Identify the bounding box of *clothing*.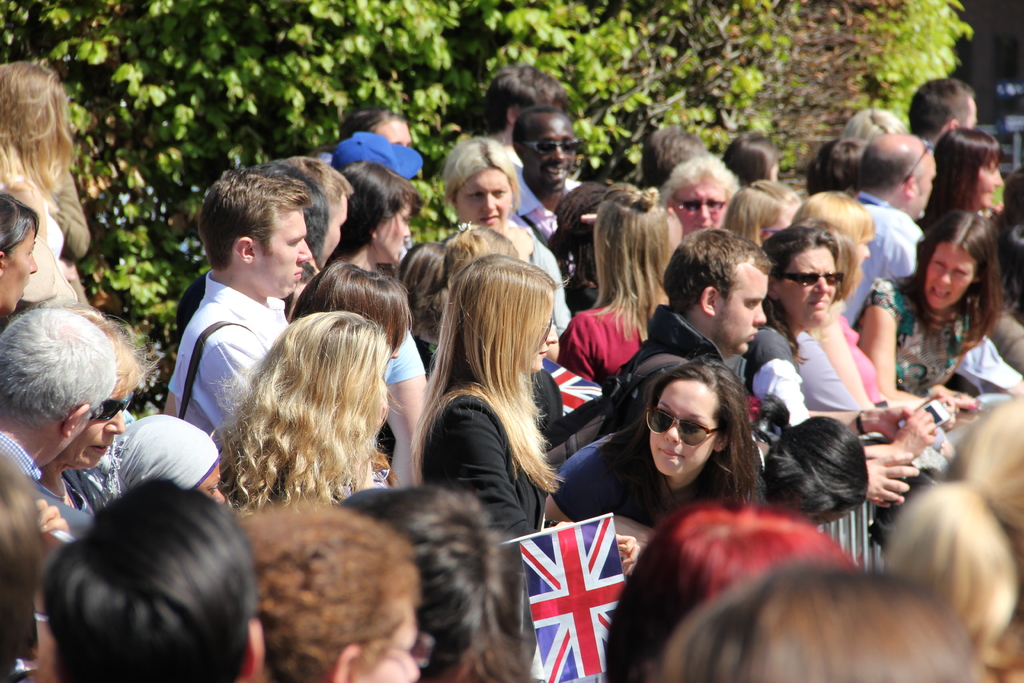
{"x1": 557, "y1": 415, "x2": 751, "y2": 537}.
